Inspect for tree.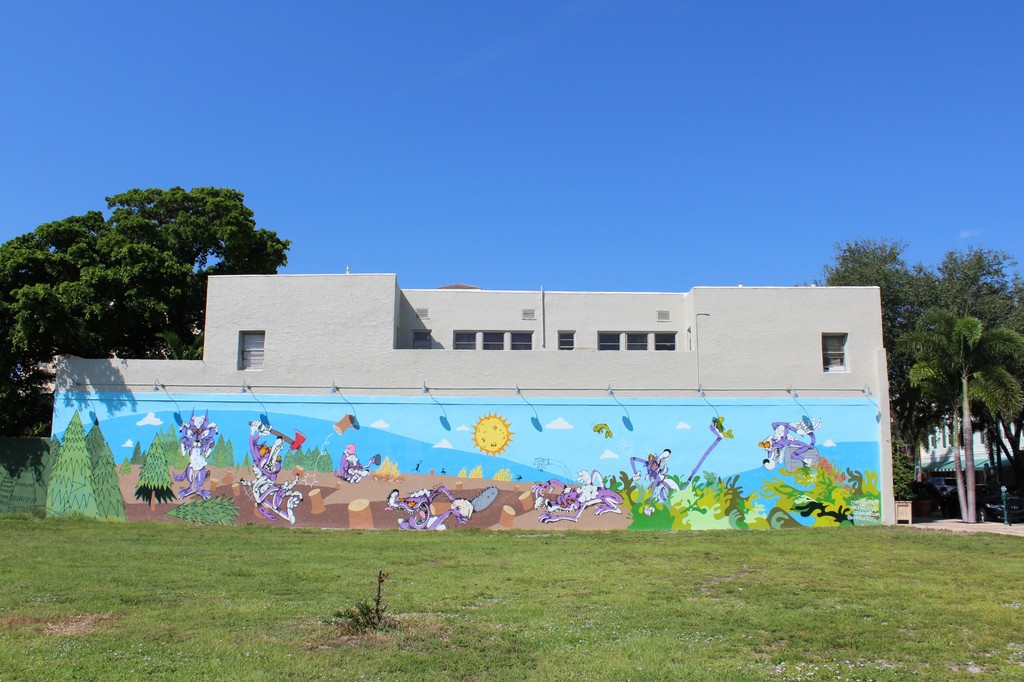
Inspection: 896 299 1023 521.
